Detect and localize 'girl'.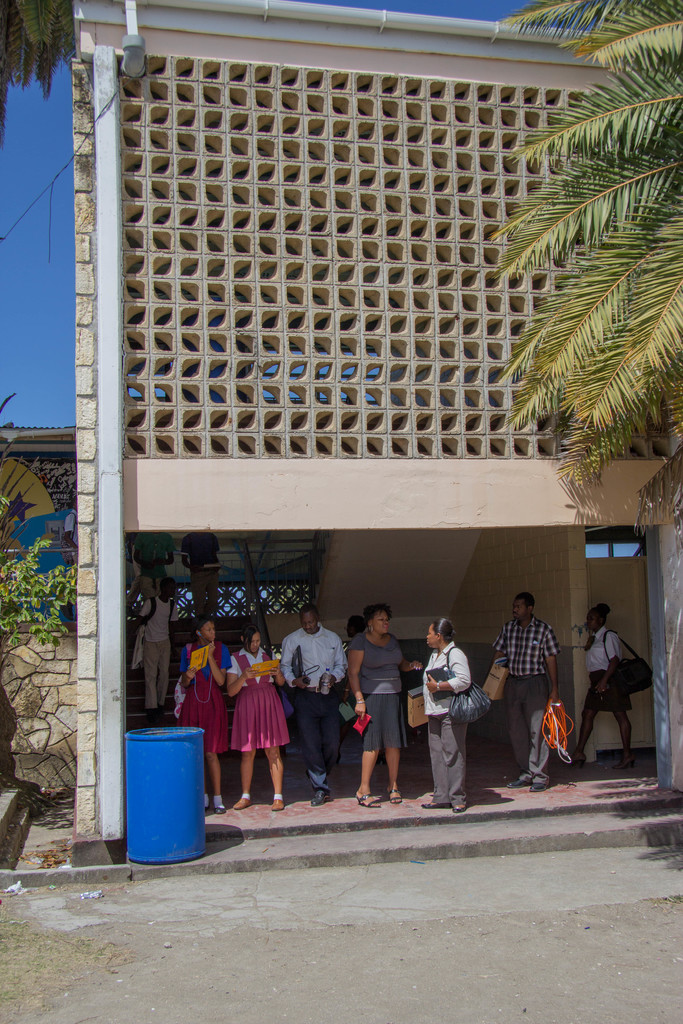
Localized at crop(176, 612, 227, 814).
